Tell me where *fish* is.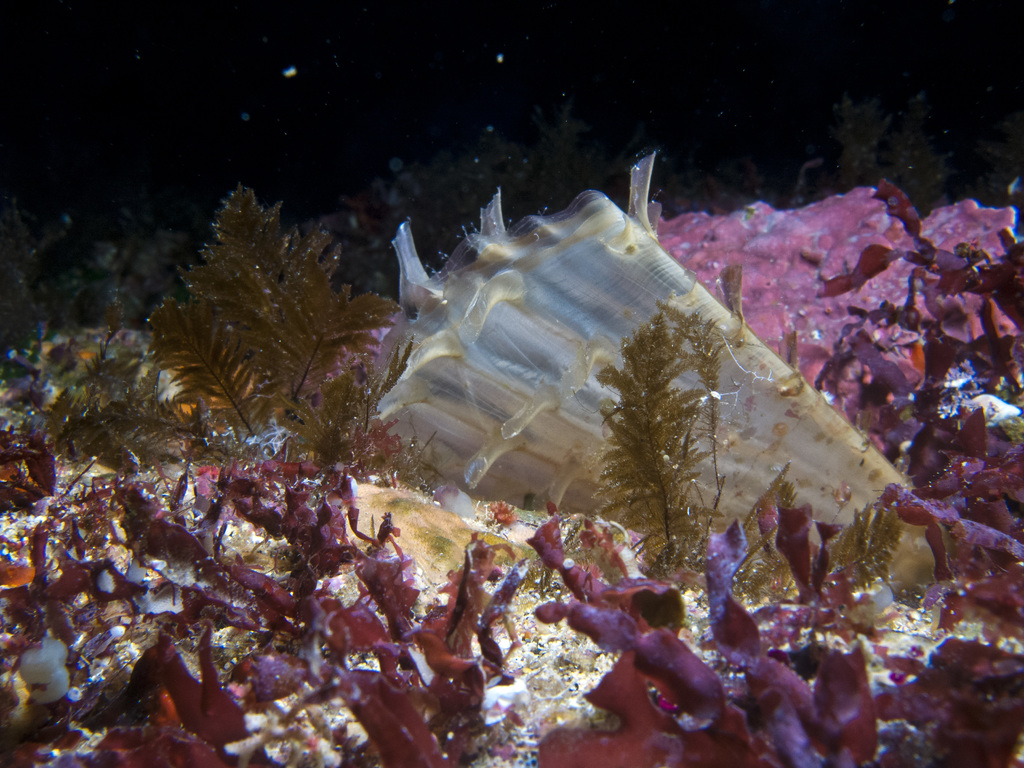
*fish* is at region(305, 168, 884, 624).
